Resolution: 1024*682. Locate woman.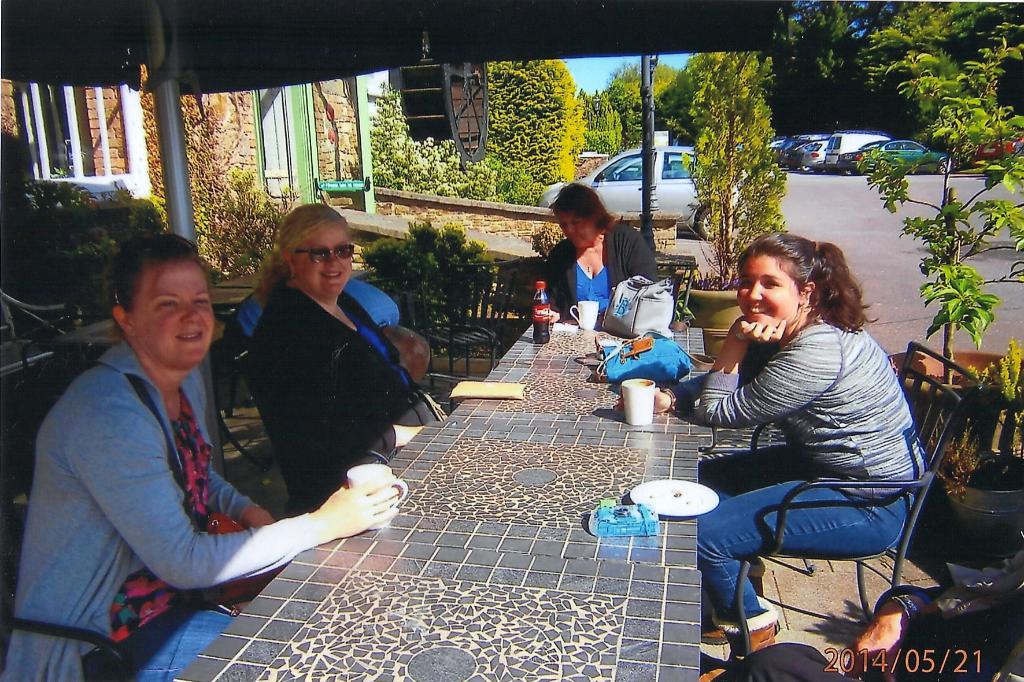
detection(617, 239, 929, 681).
